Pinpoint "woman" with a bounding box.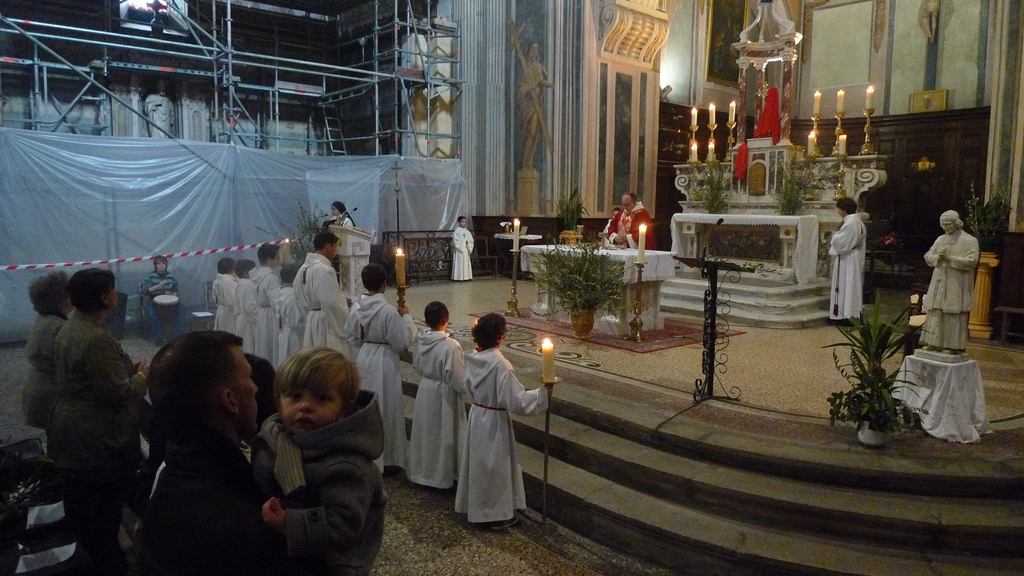
20, 269, 74, 468.
